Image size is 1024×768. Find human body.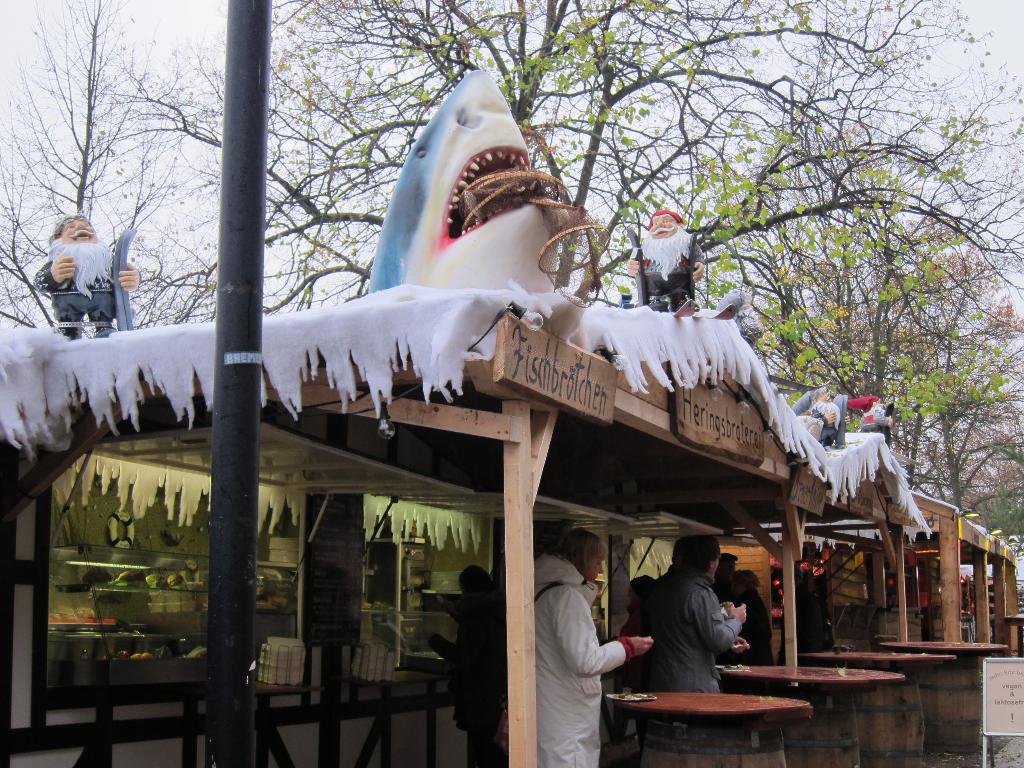
region(710, 577, 777, 666).
